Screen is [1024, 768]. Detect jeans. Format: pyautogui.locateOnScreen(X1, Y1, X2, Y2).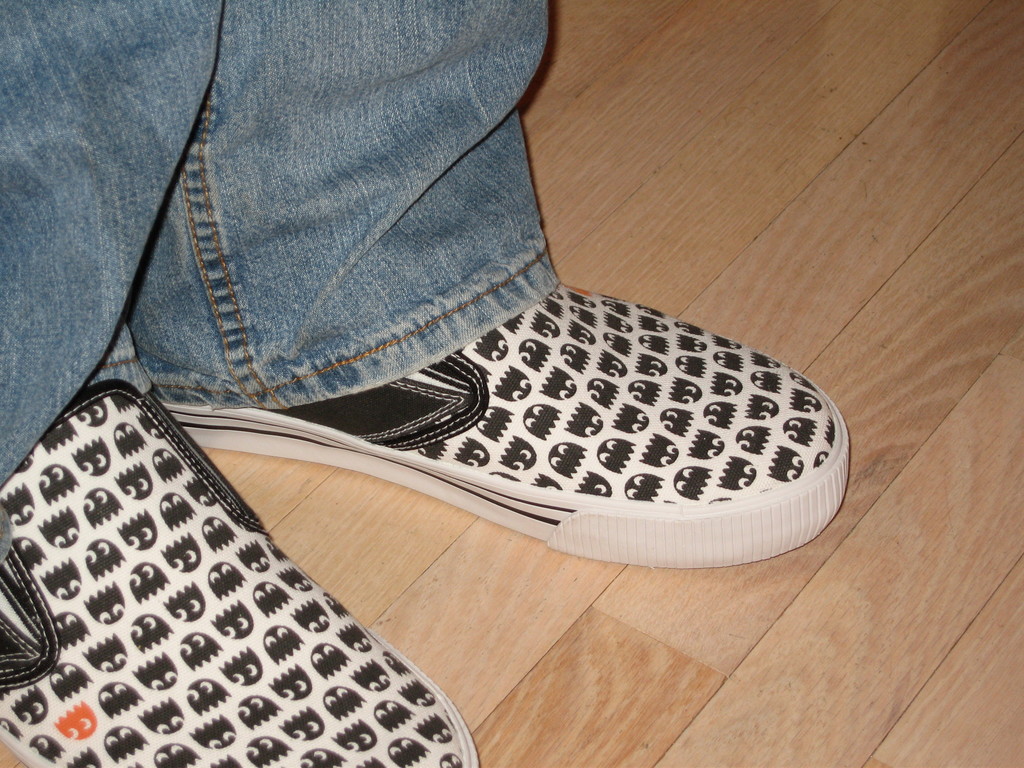
pyautogui.locateOnScreen(0, 0, 562, 563).
